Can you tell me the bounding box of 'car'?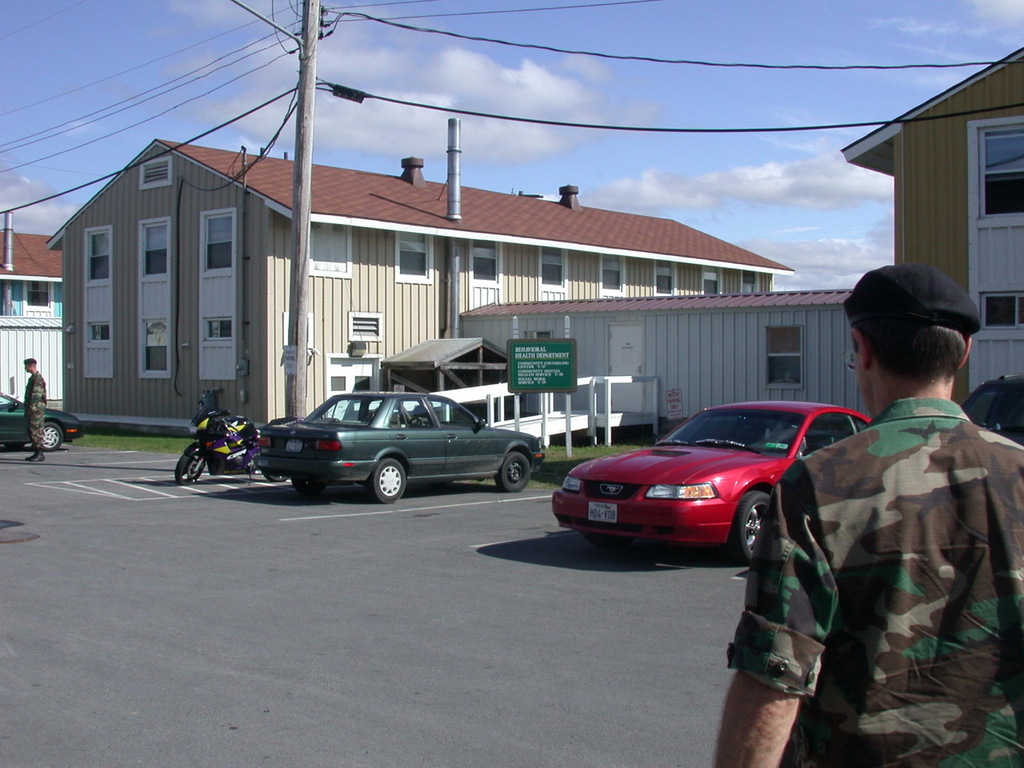
region(0, 402, 86, 454).
